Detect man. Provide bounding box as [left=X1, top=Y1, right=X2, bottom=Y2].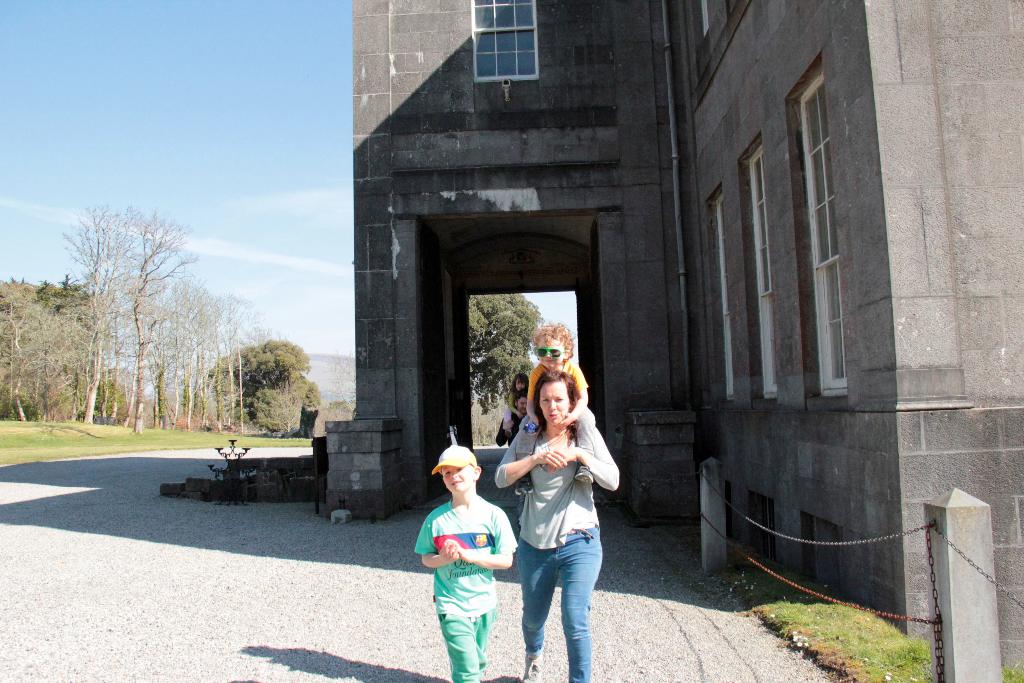
[left=496, top=390, right=526, bottom=527].
